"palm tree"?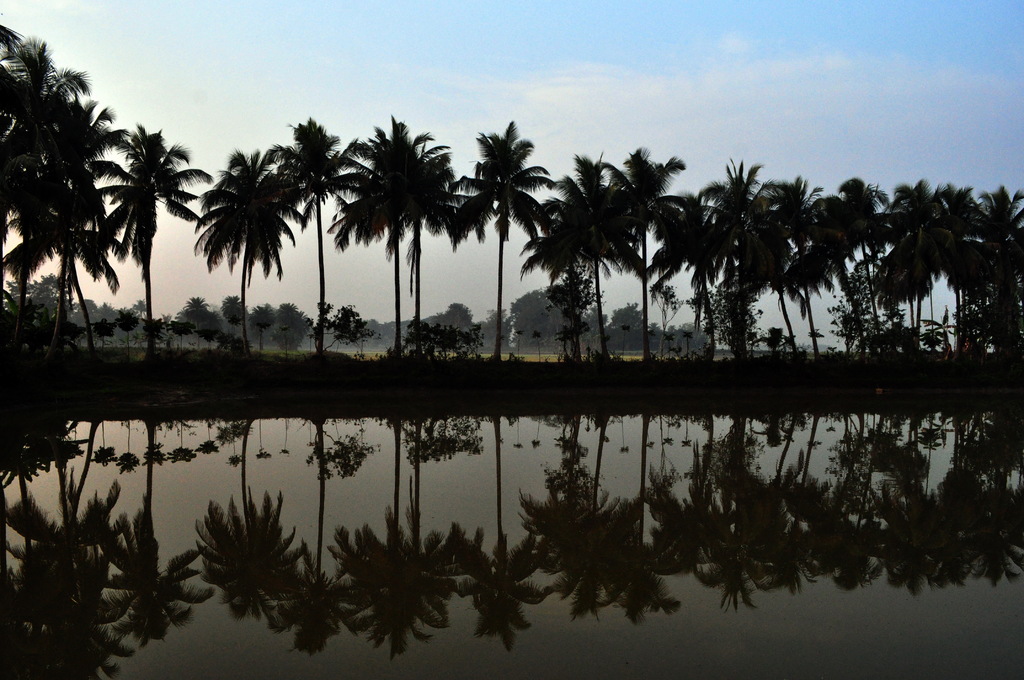
bbox=[578, 156, 670, 366]
